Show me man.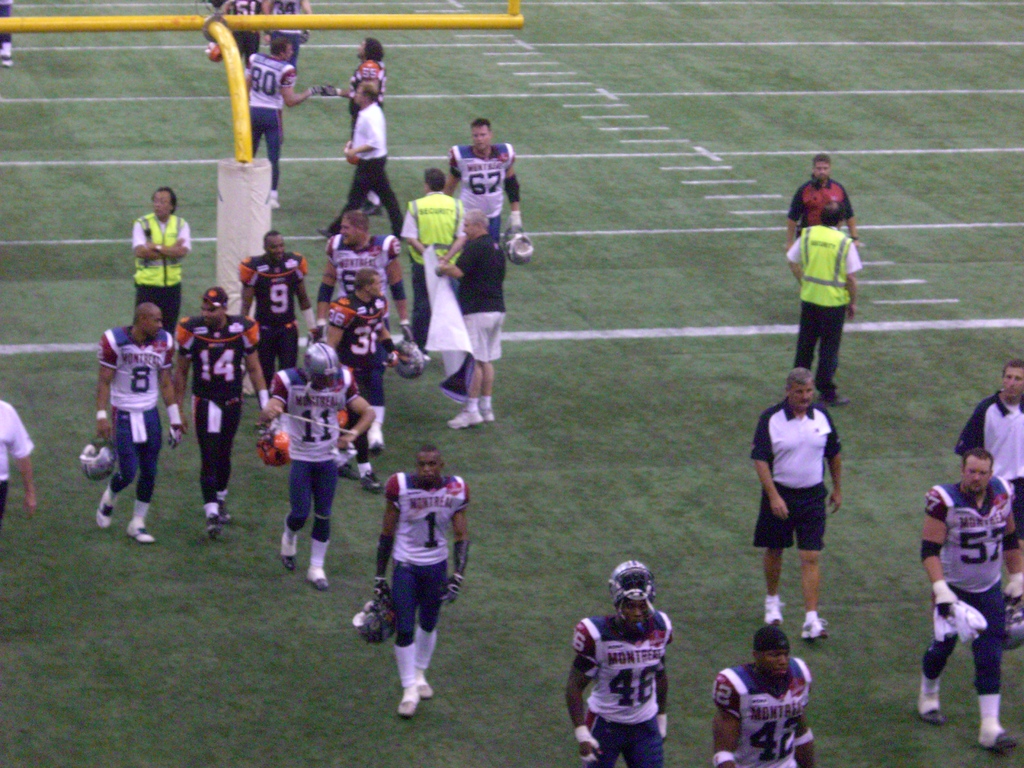
man is here: <region>447, 118, 531, 264</region>.
